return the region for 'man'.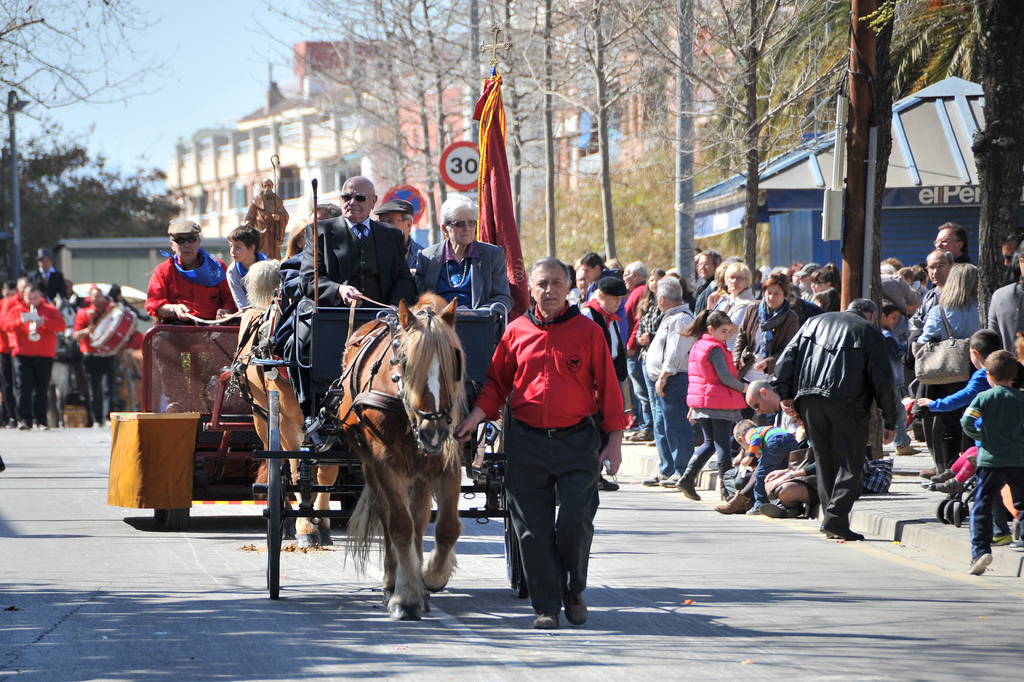
box(485, 254, 633, 634).
